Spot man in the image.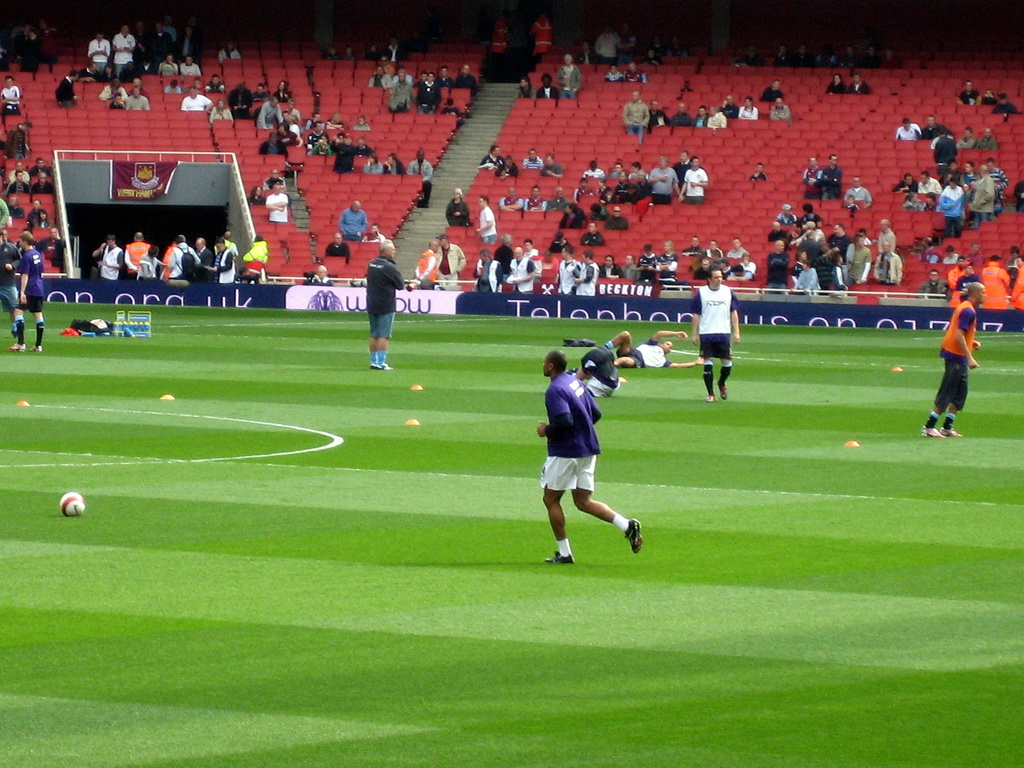
man found at <region>520, 148, 546, 170</region>.
